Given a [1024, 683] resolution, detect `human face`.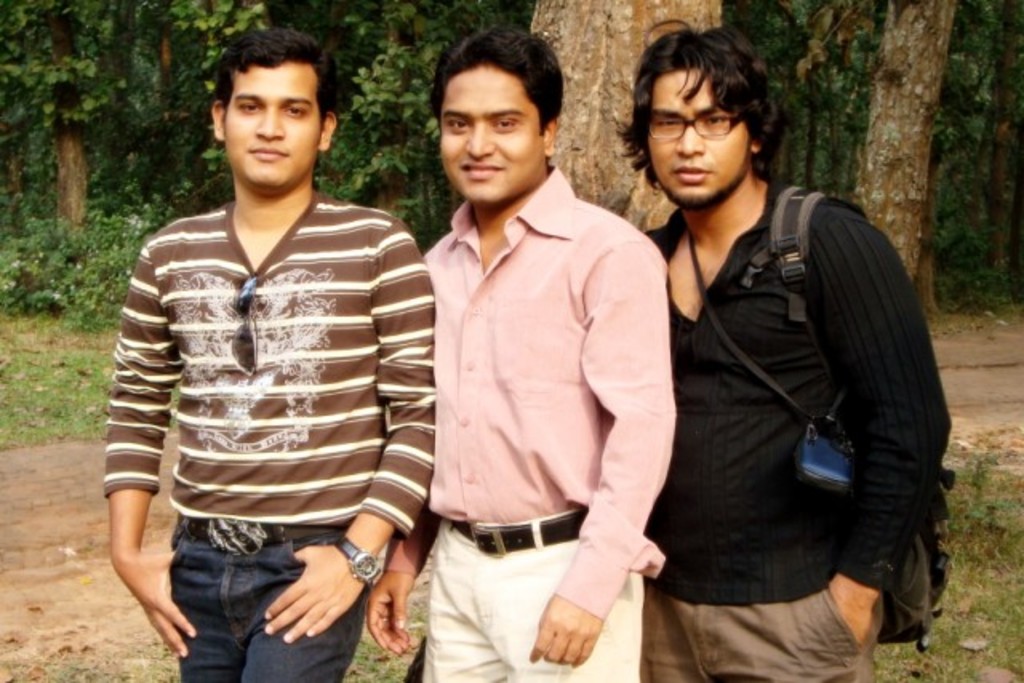
l=222, t=62, r=325, b=187.
